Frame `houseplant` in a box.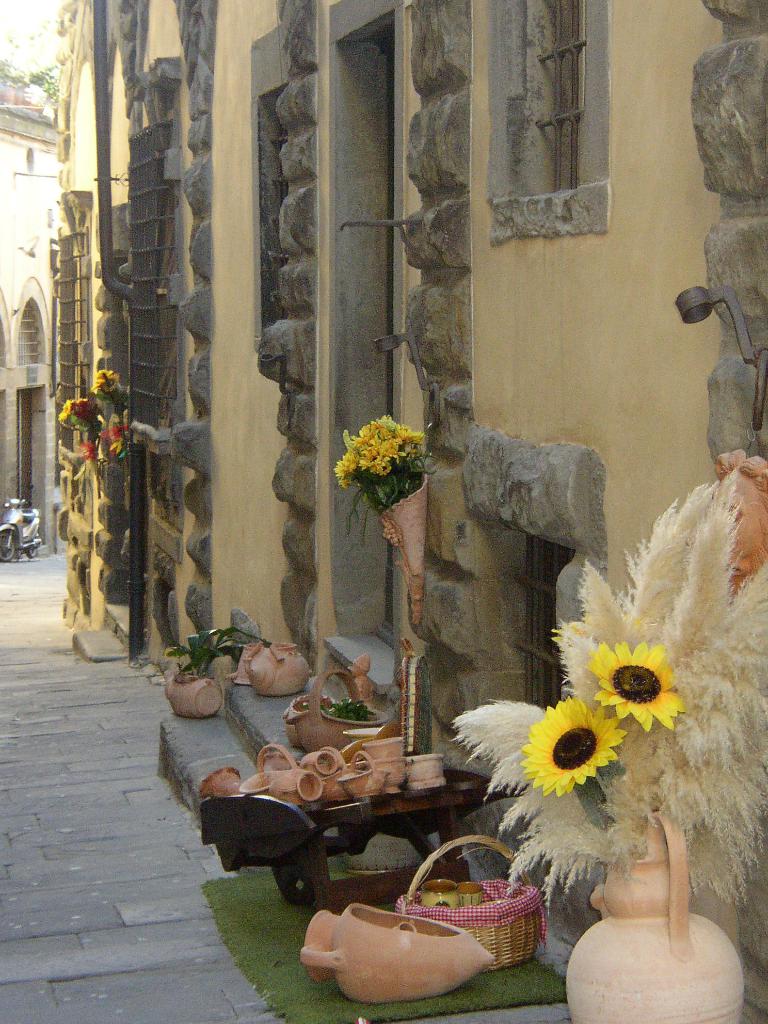
Rect(242, 628, 331, 691).
